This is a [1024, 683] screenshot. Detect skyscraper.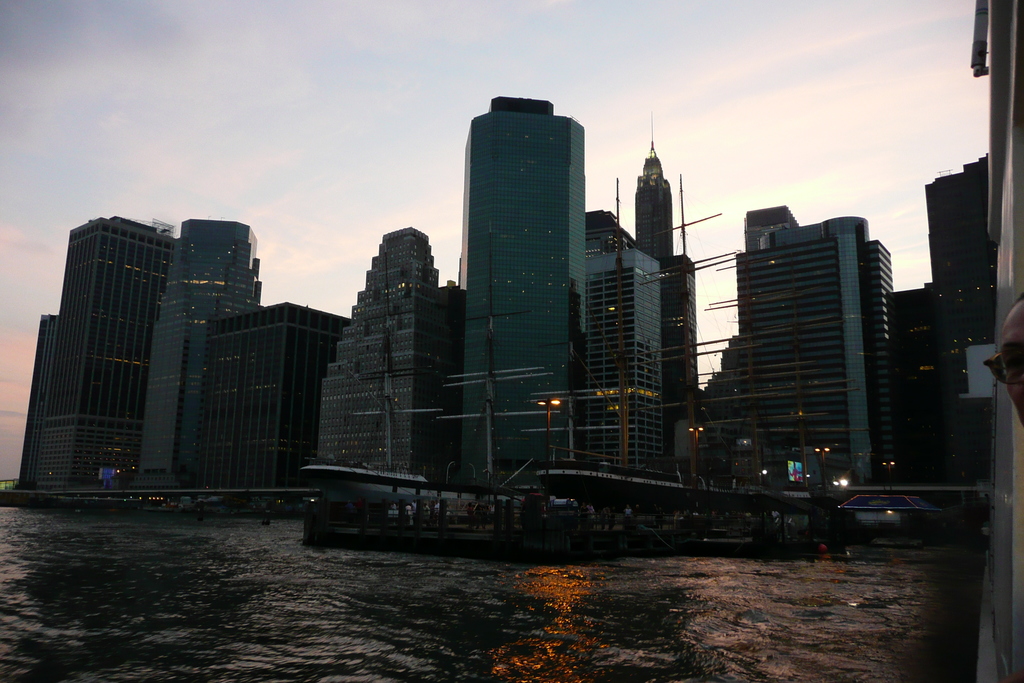
908:148:992:487.
